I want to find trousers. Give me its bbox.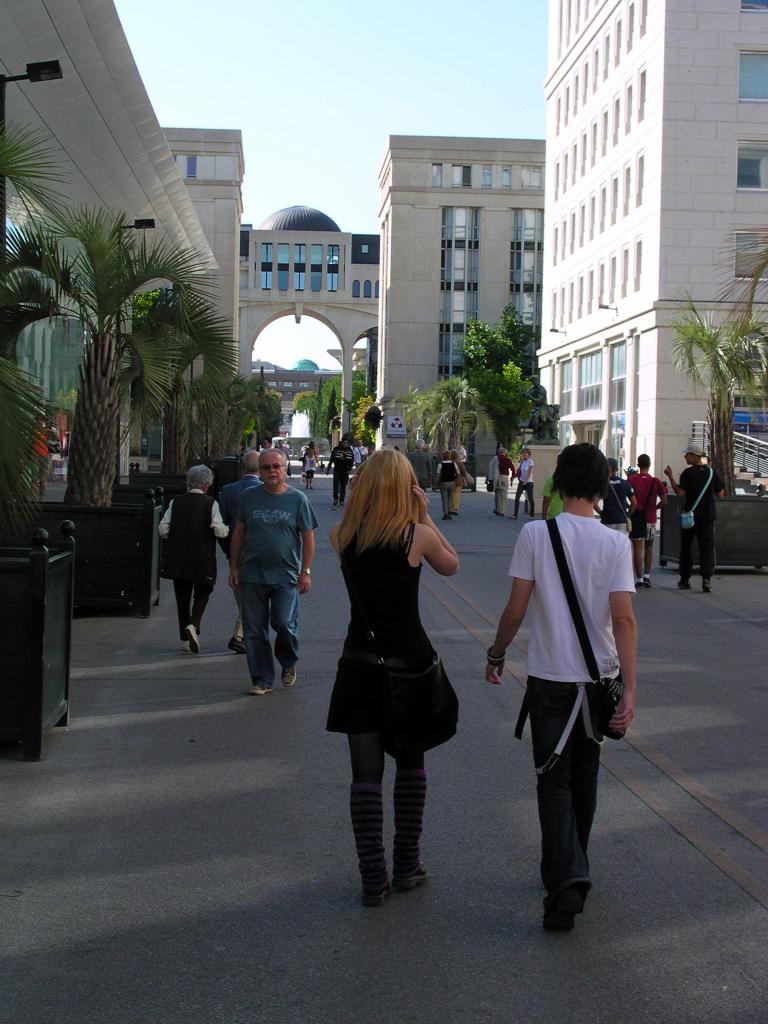
bbox=[529, 675, 613, 883].
